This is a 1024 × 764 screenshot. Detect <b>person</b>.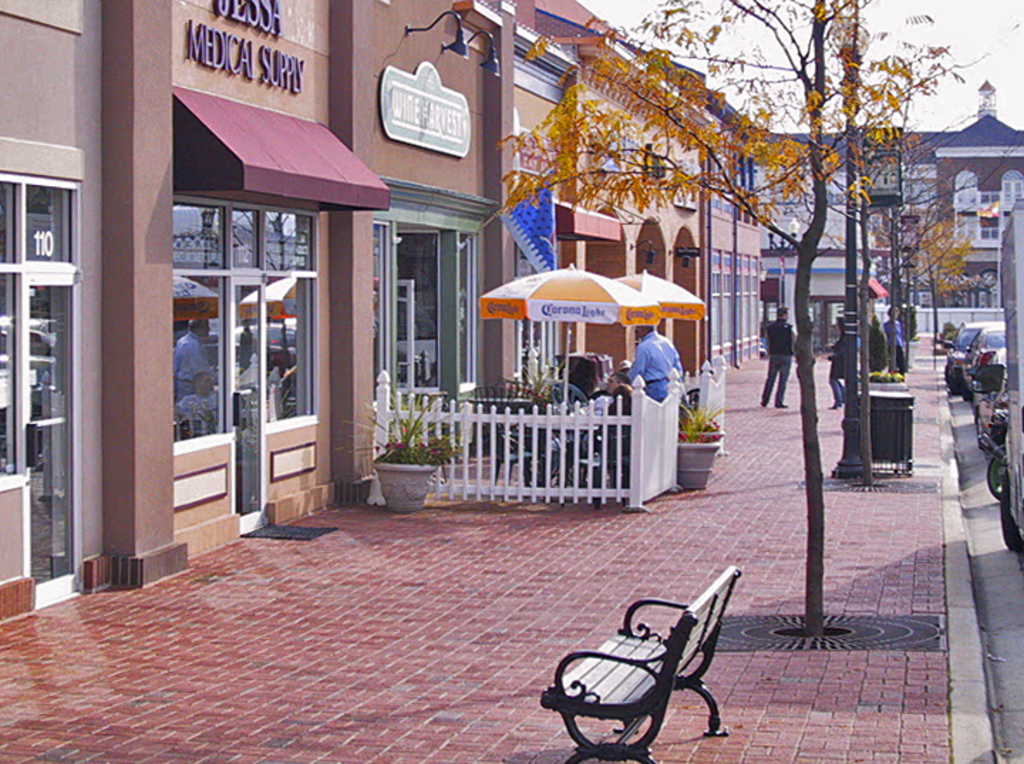
bbox=[616, 320, 683, 401].
